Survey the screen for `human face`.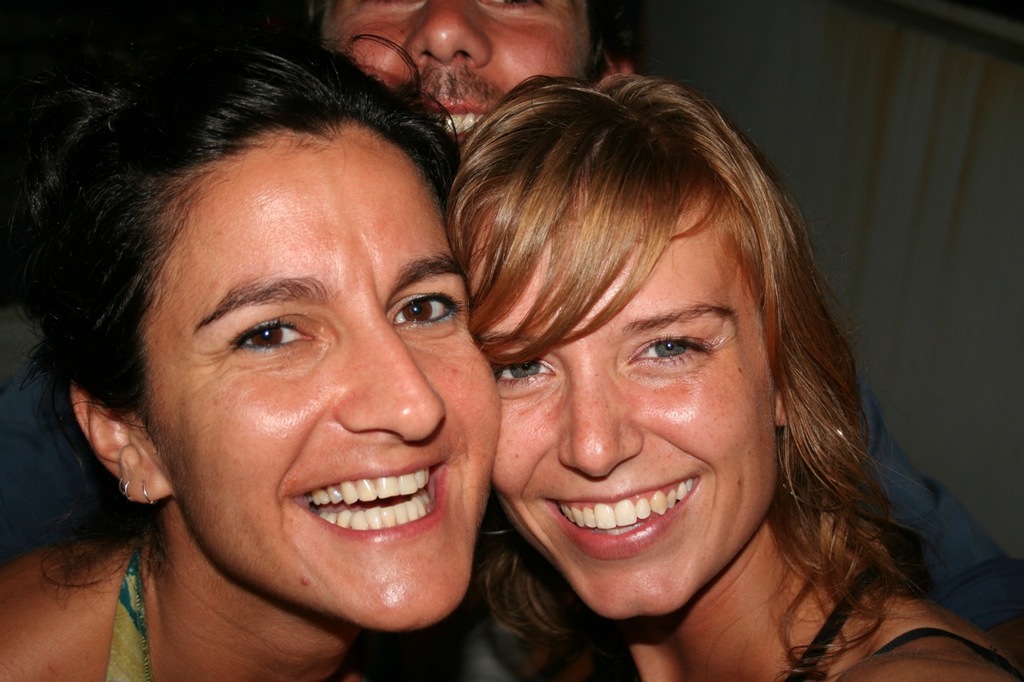
Survey found: [left=324, top=5, right=586, bottom=154].
